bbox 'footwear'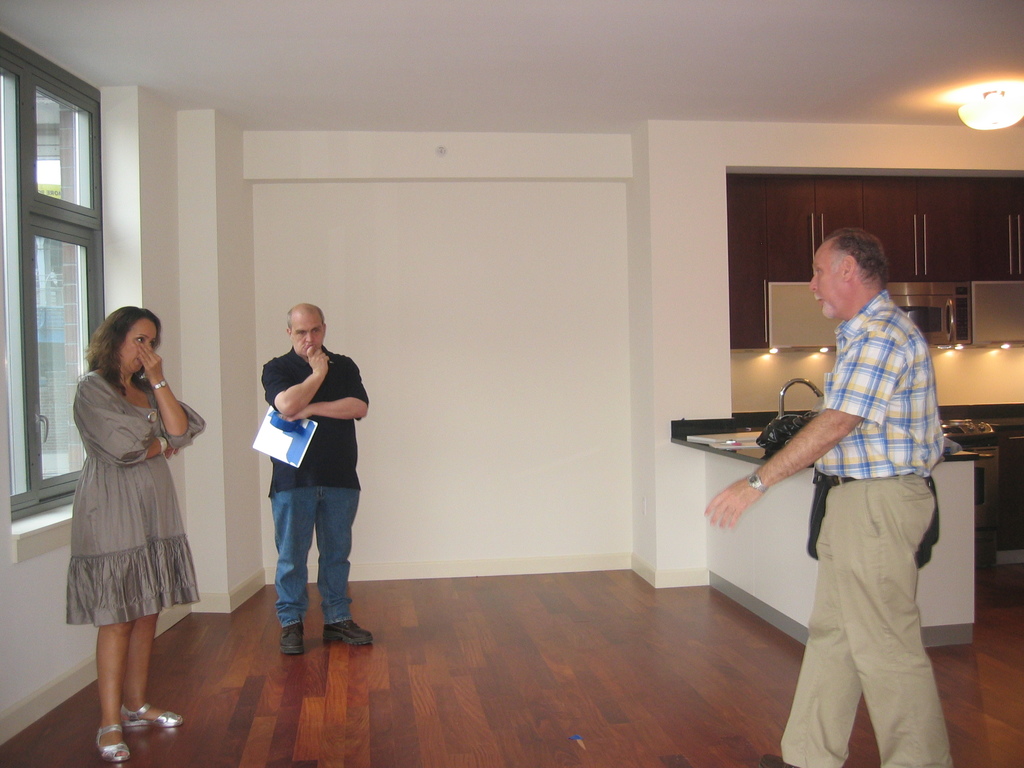
(x1=279, y1=621, x2=307, y2=657)
